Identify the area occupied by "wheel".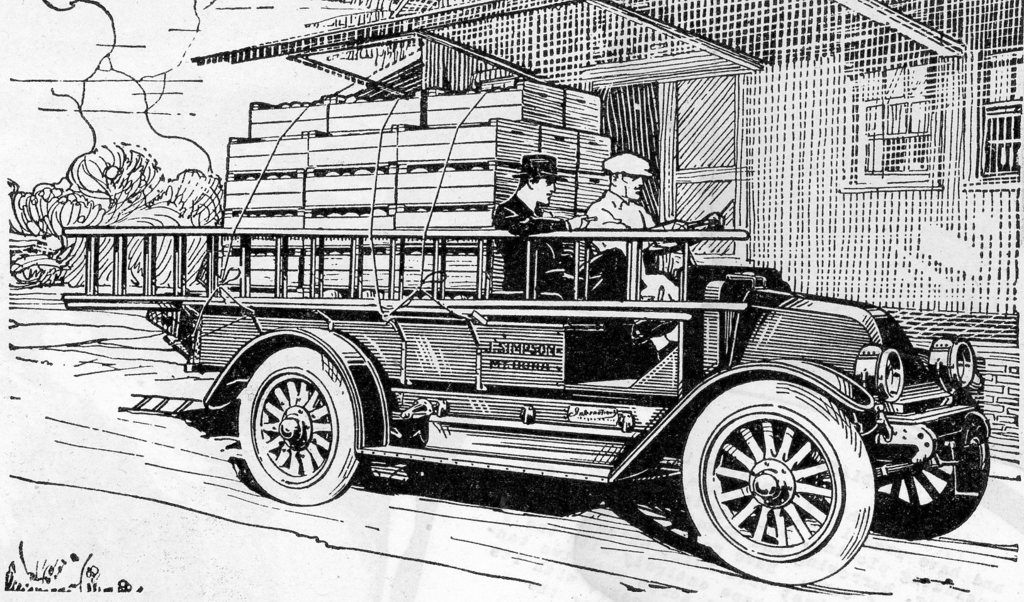
Area: 869, 443, 989, 544.
